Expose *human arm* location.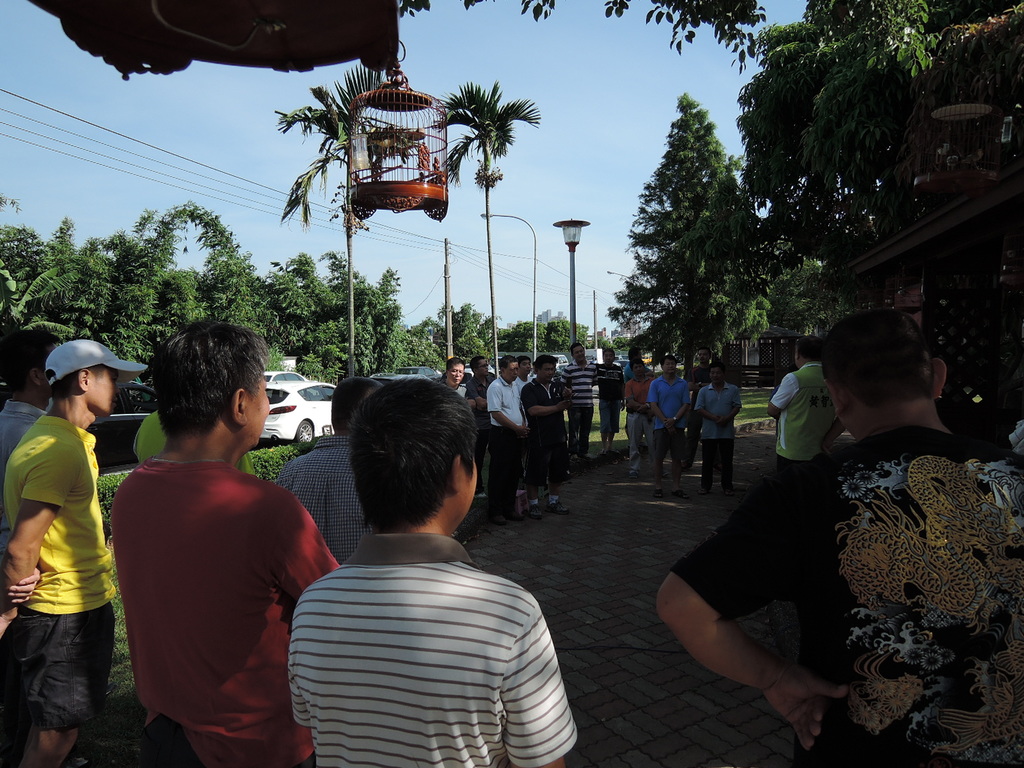
Exposed at locate(618, 378, 642, 412).
